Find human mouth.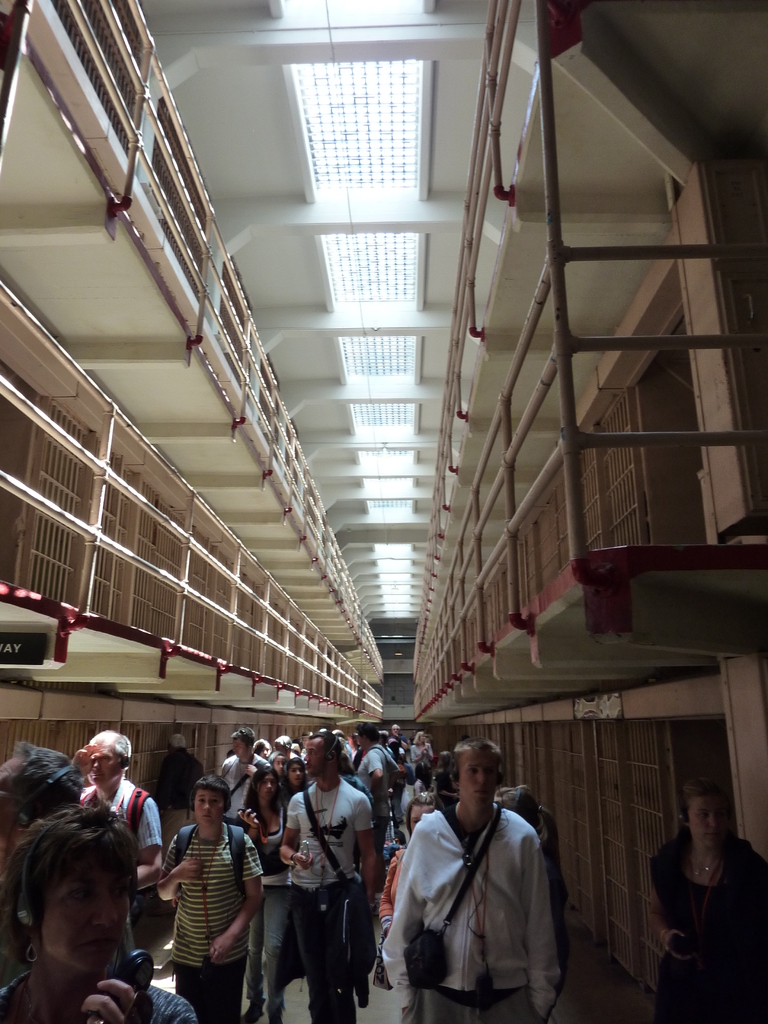
233, 751, 238, 756.
